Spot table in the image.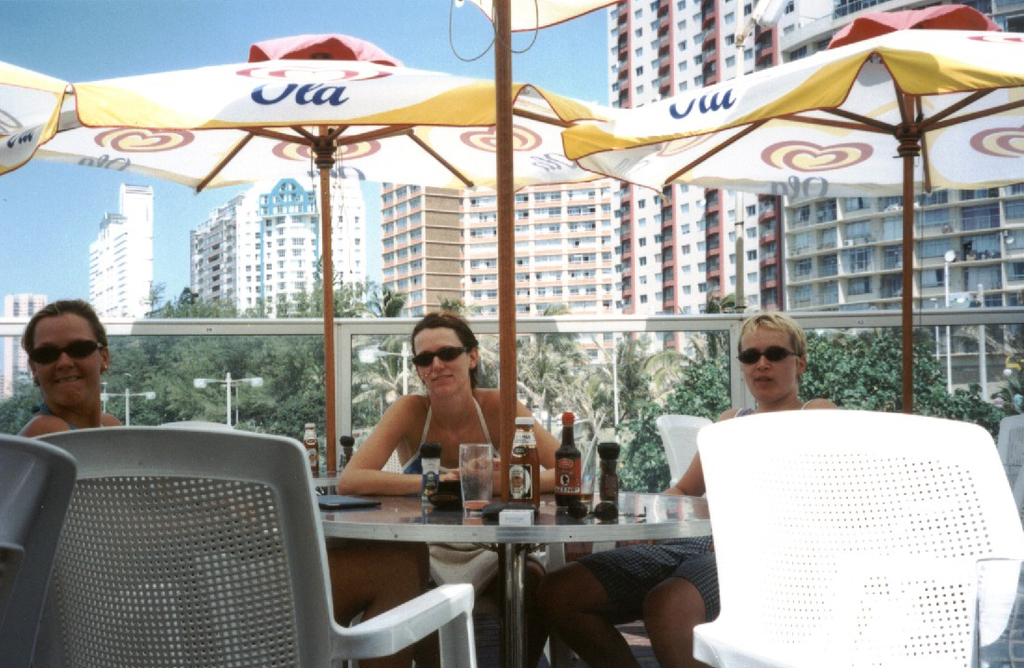
table found at 213:482:726:657.
